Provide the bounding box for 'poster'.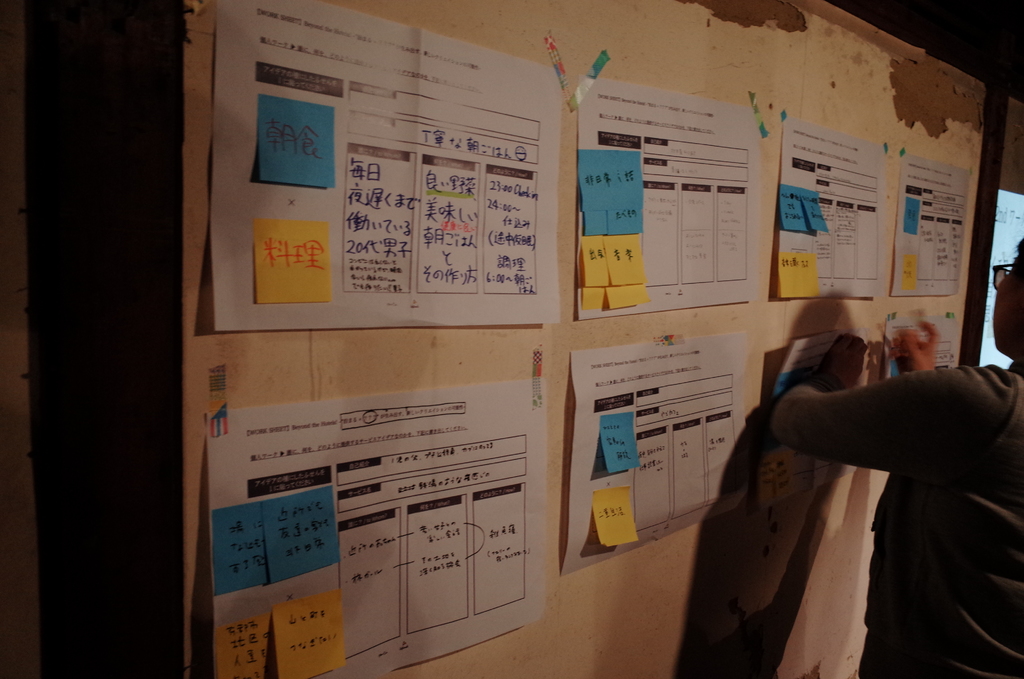
{"x1": 566, "y1": 329, "x2": 753, "y2": 577}.
